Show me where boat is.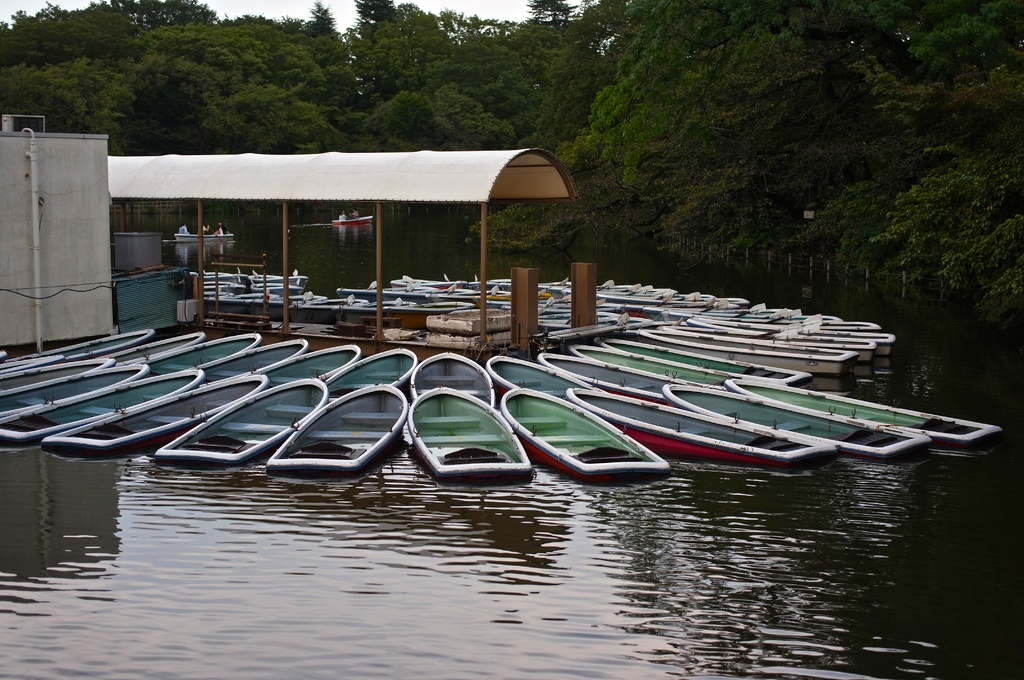
boat is at pyautogui.locateOnScreen(111, 323, 197, 366).
